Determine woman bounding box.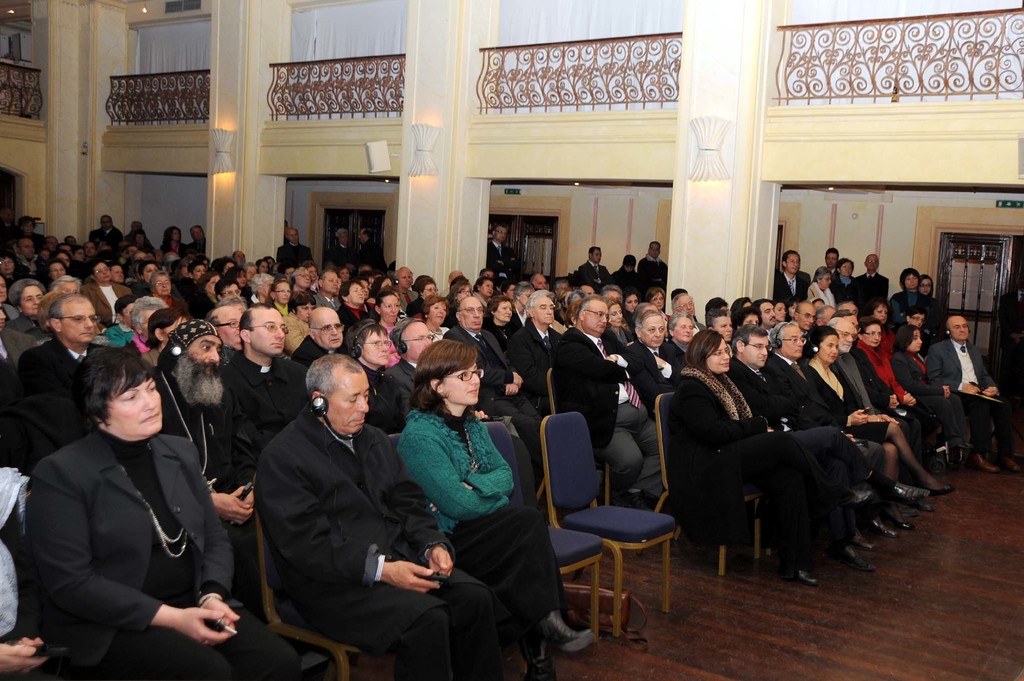
Determined: box=[447, 280, 475, 318].
